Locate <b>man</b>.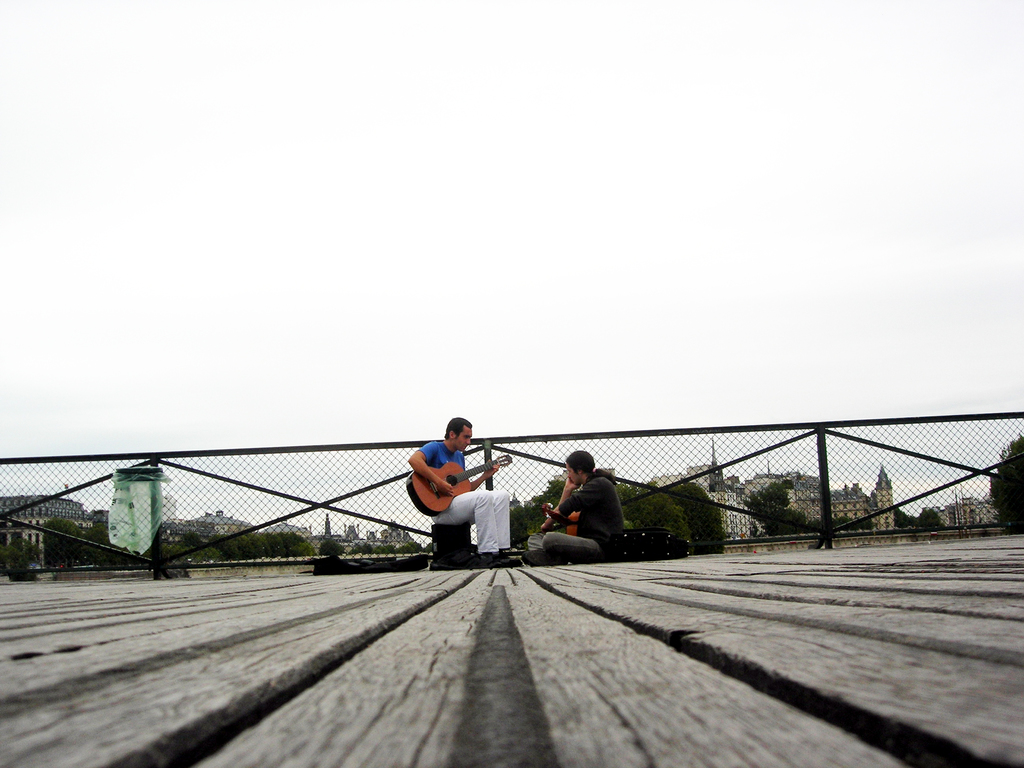
Bounding box: [x1=531, y1=452, x2=630, y2=562].
